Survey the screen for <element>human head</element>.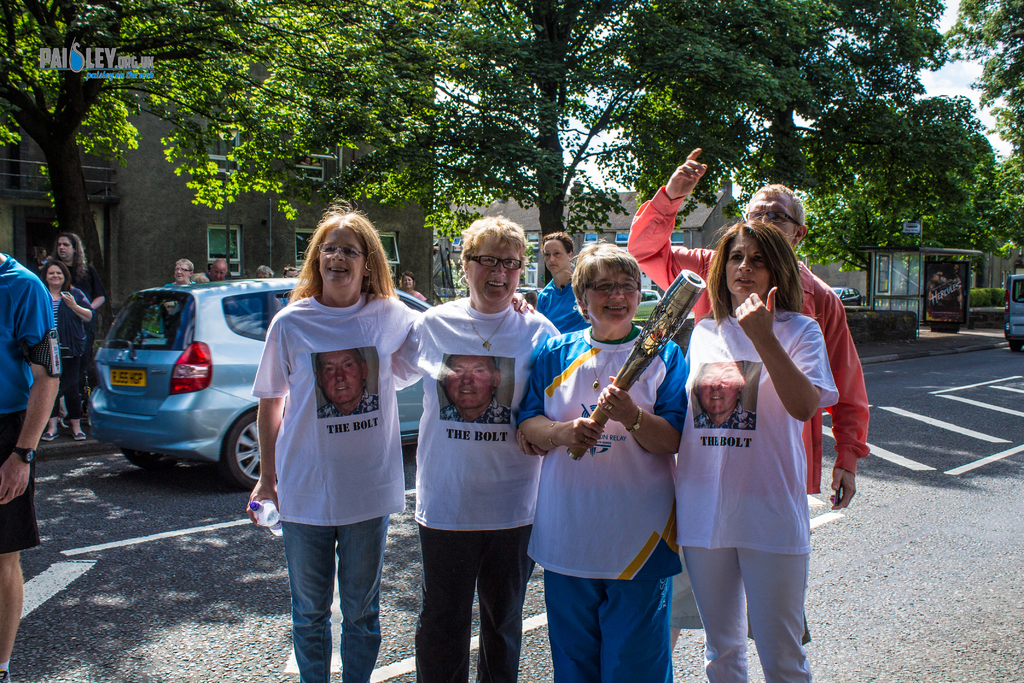
Survey found: box(173, 258, 193, 281).
